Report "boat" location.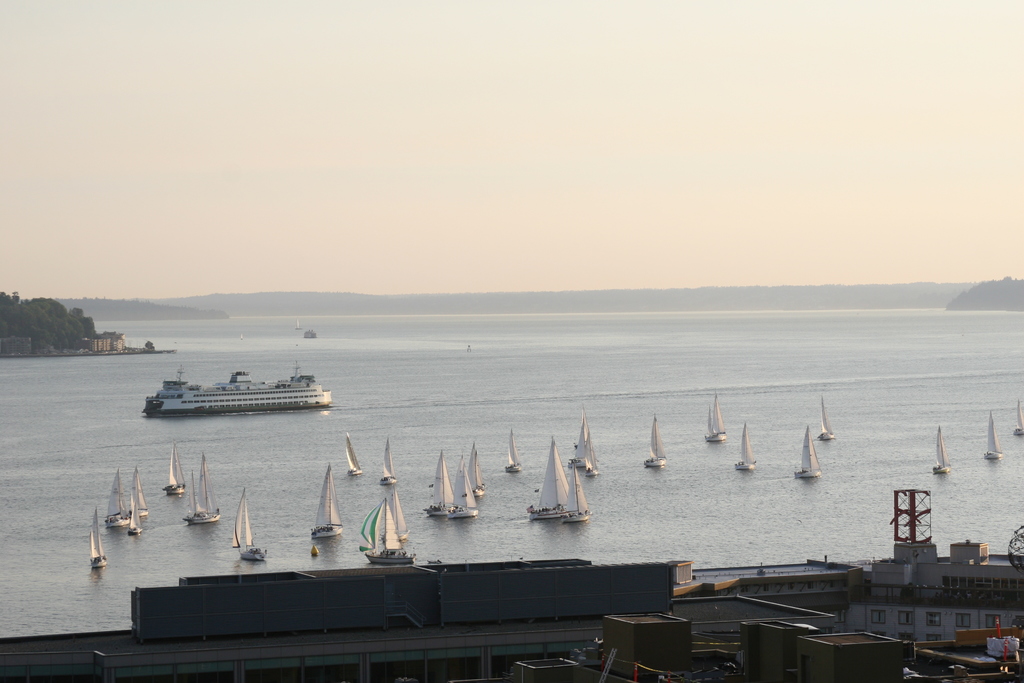
Report: x1=104, y1=471, x2=129, y2=531.
